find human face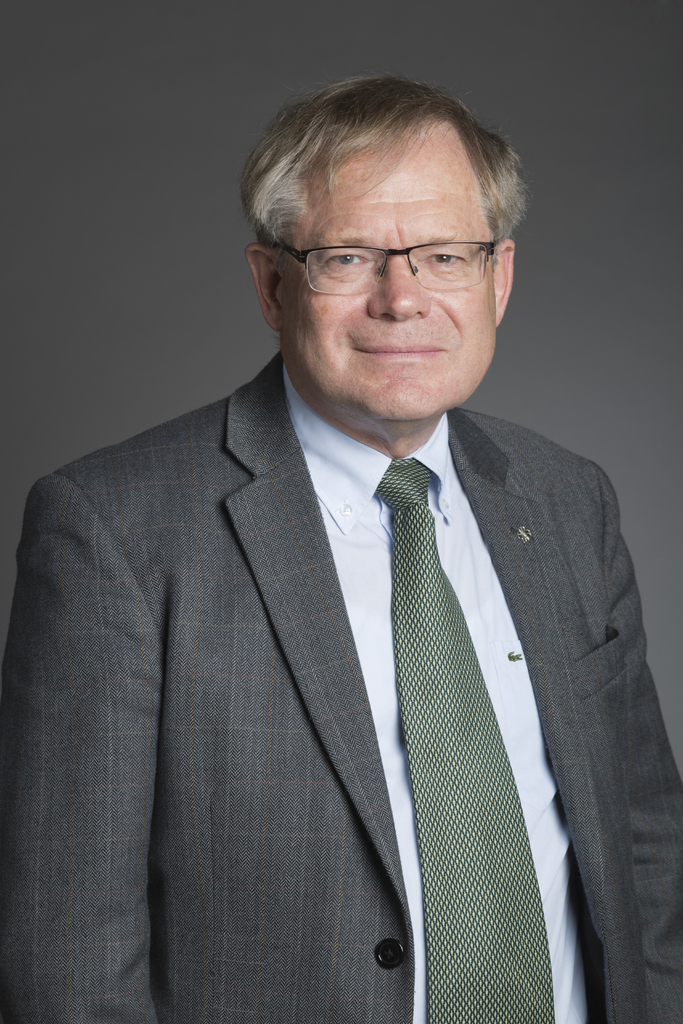
crop(276, 116, 495, 428)
